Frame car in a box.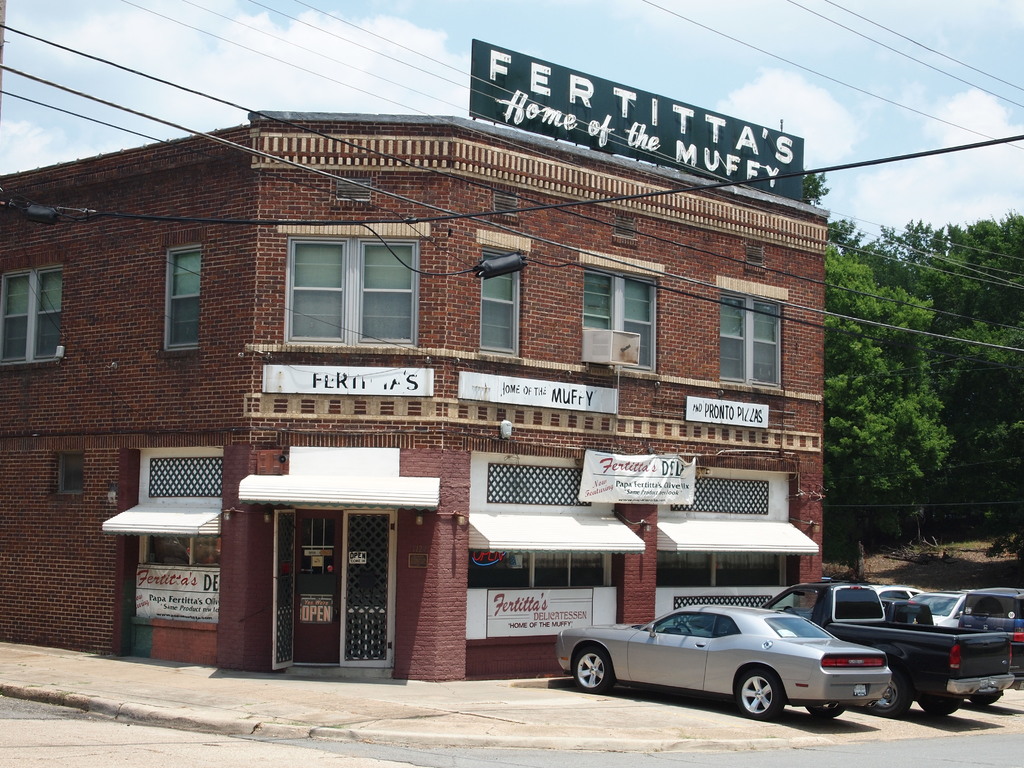
locate(870, 582, 924, 604).
